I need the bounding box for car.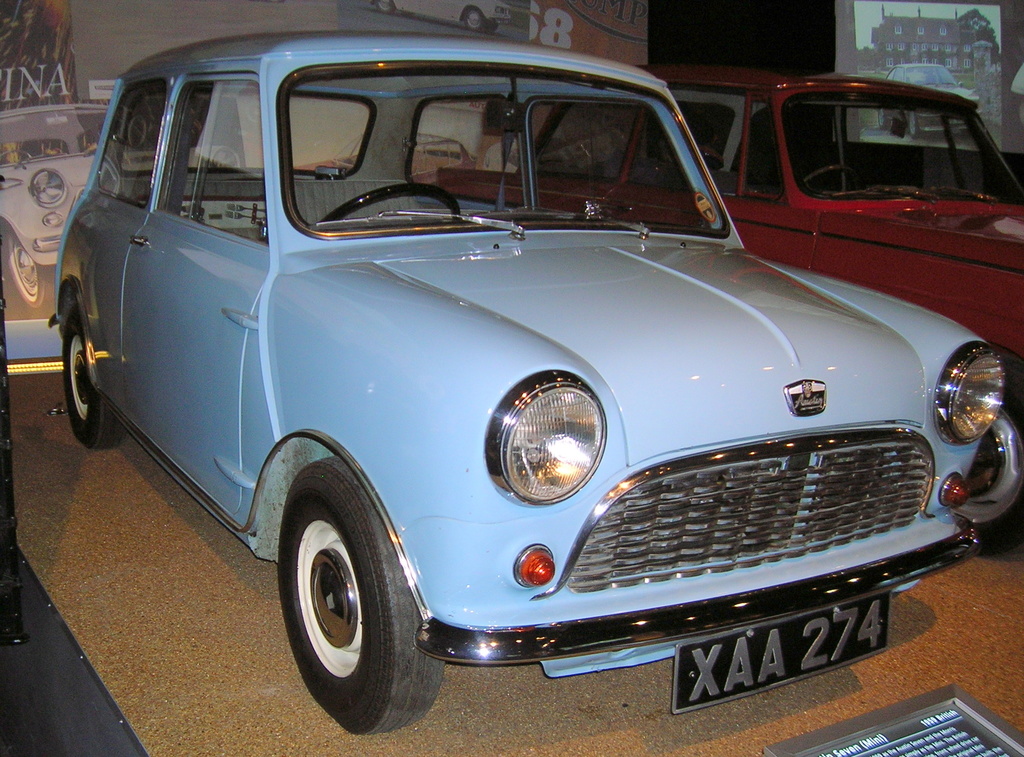
Here it is: 436:56:1023:562.
